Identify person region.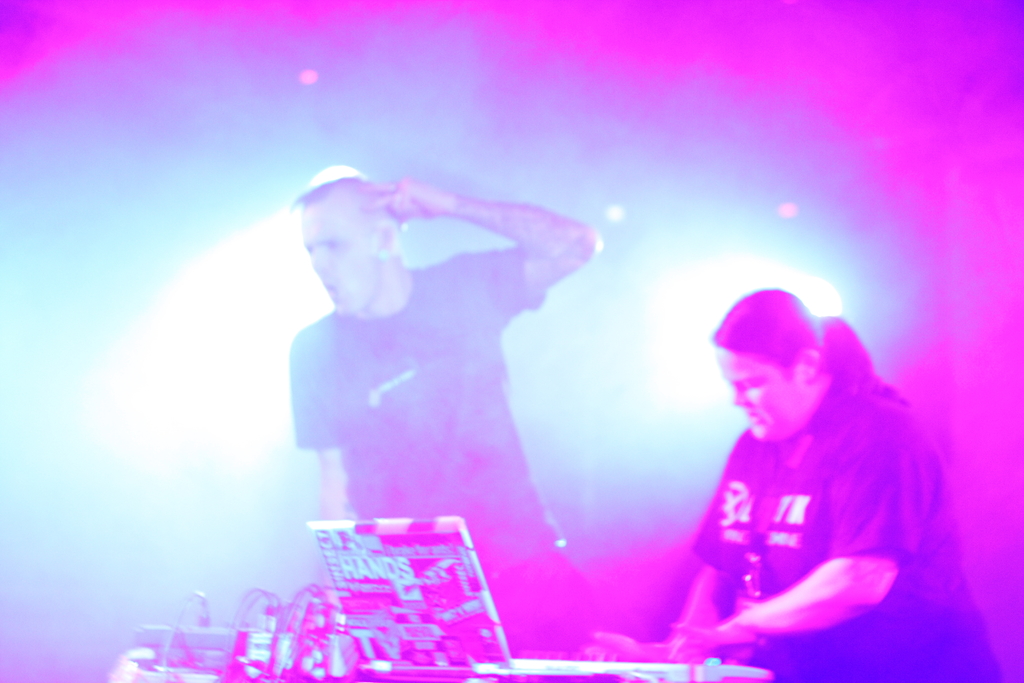
Region: (x1=304, y1=171, x2=598, y2=636).
